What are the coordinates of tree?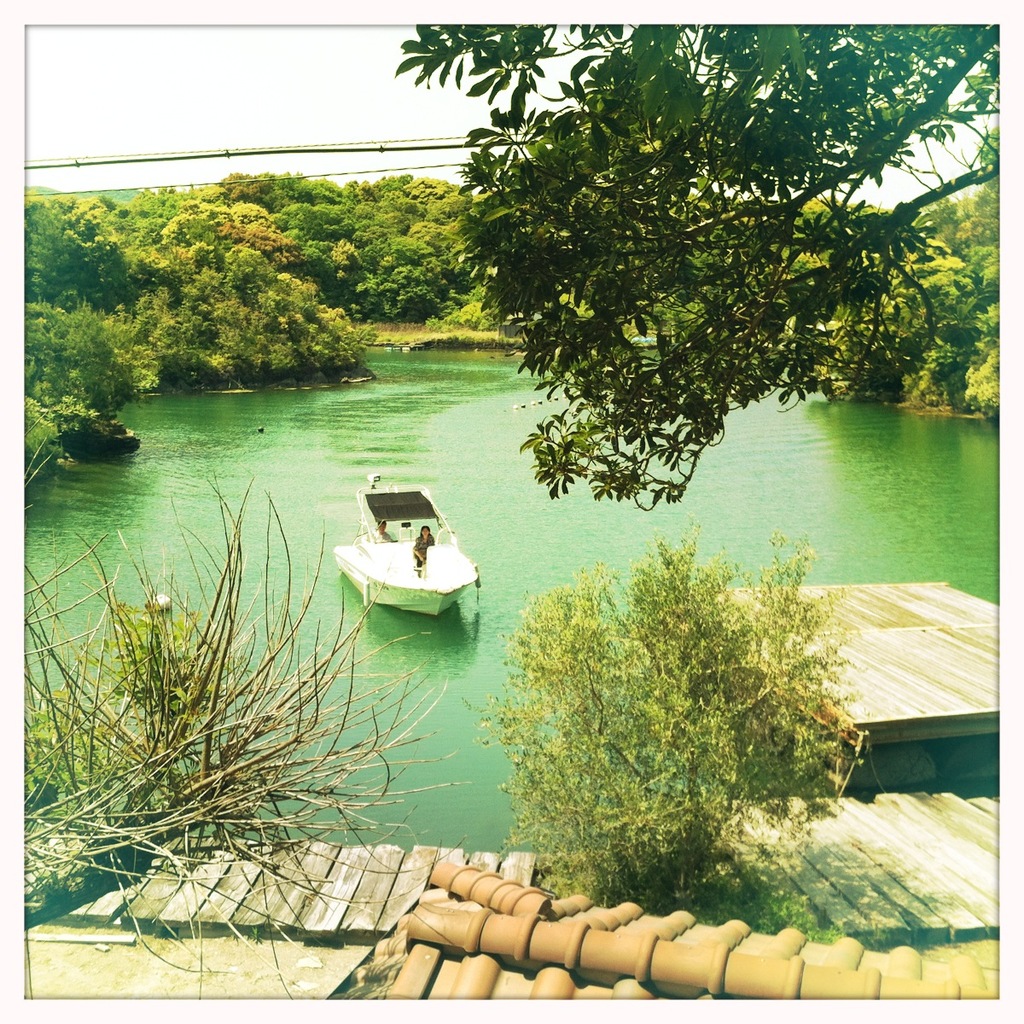
BBox(335, 230, 446, 317).
